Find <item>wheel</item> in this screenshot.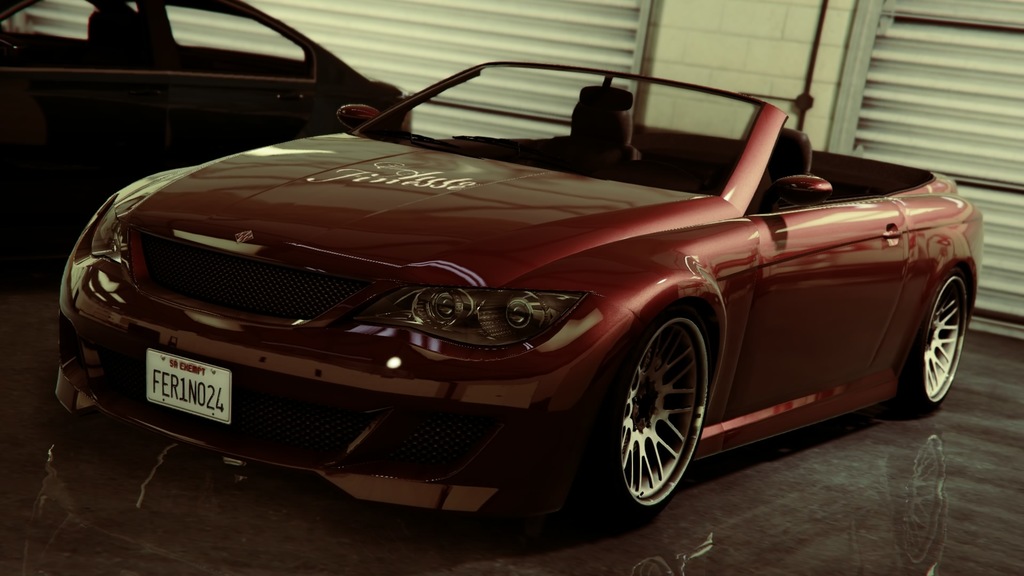
The bounding box for <item>wheel</item> is 900, 271, 972, 410.
